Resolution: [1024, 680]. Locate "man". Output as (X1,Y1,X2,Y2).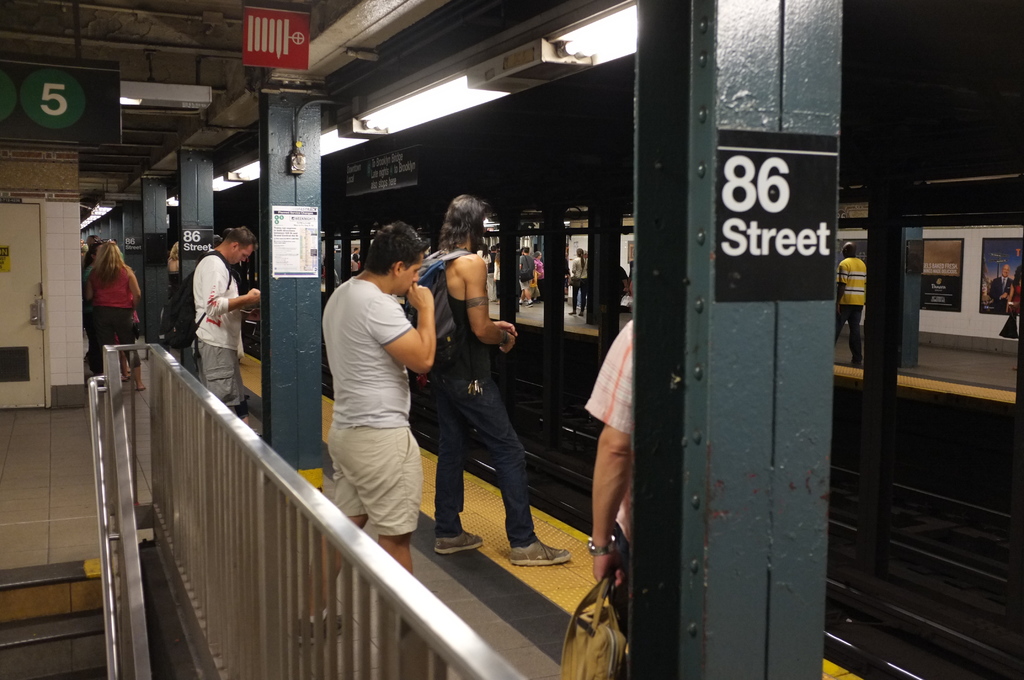
(300,220,435,647).
